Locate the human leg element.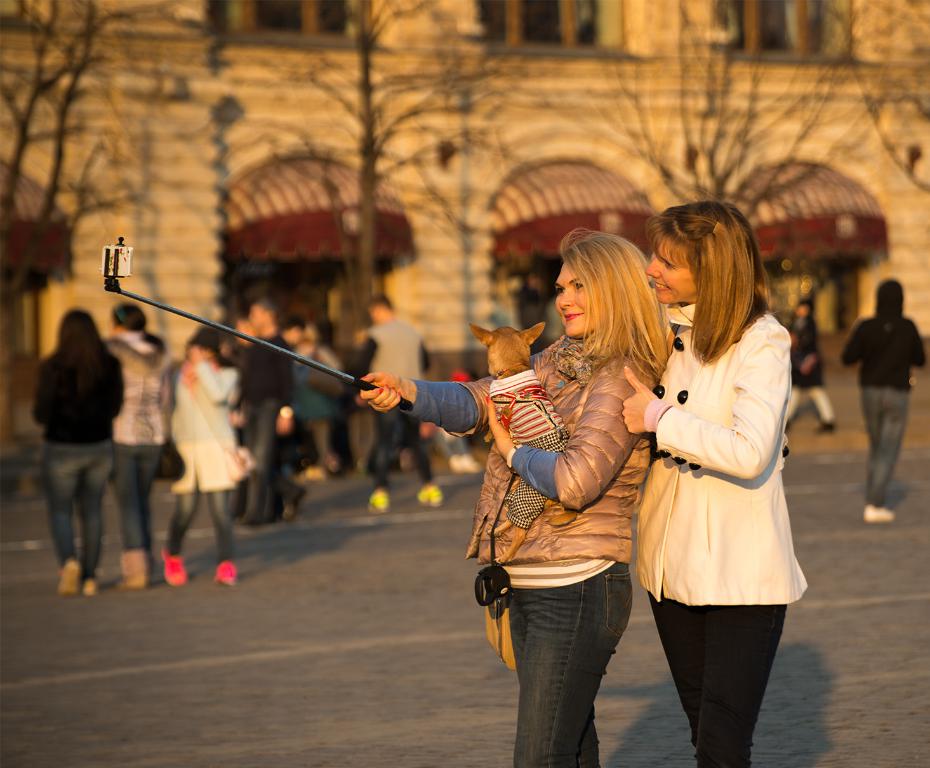
Element bbox: box=[864, 382, 897, 525].
